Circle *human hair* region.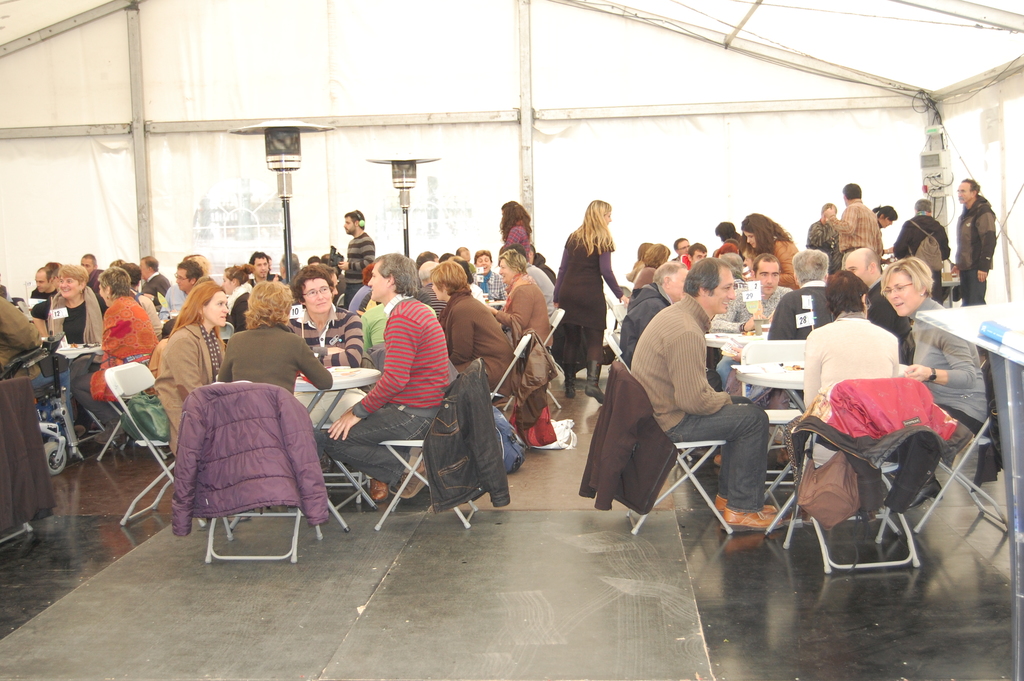
Region: (left=872, top=203, right=897, bottom=220).
